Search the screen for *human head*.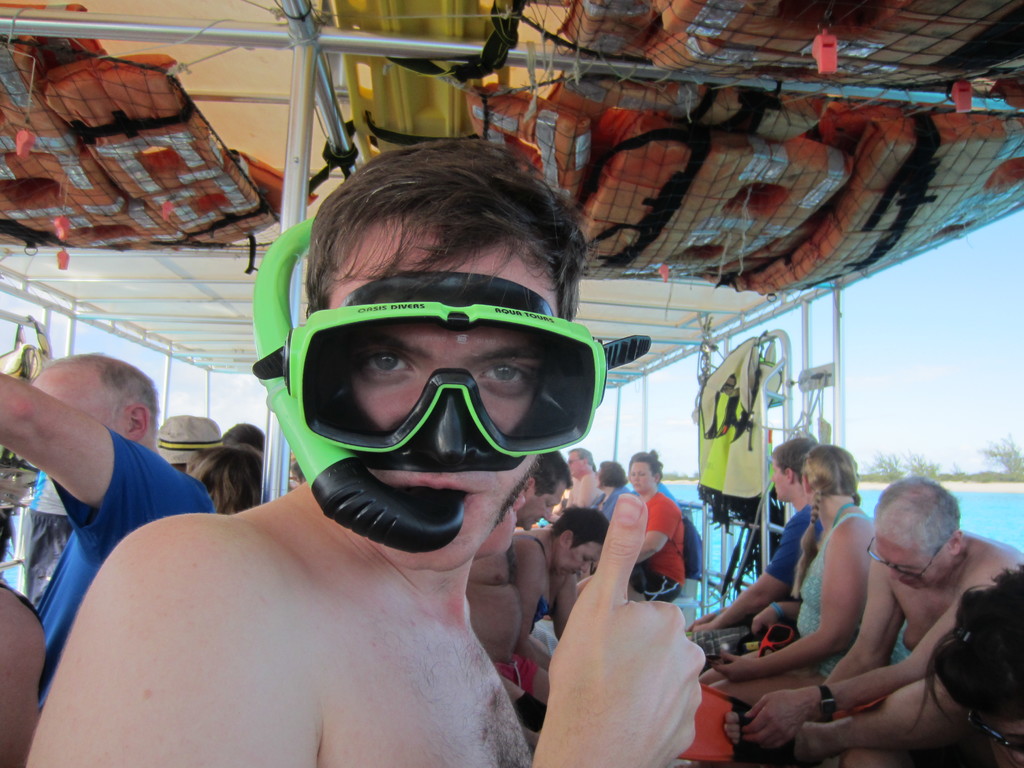
Found at 769:436:822:504.
